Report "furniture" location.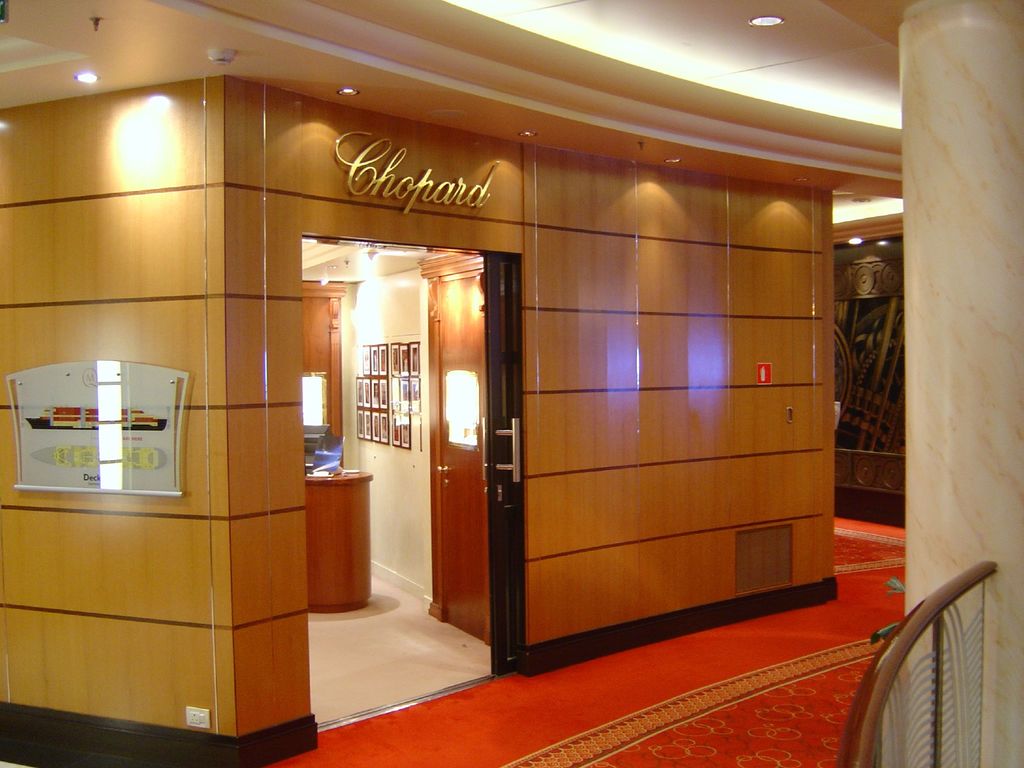
Report: (306,462,372,617).
